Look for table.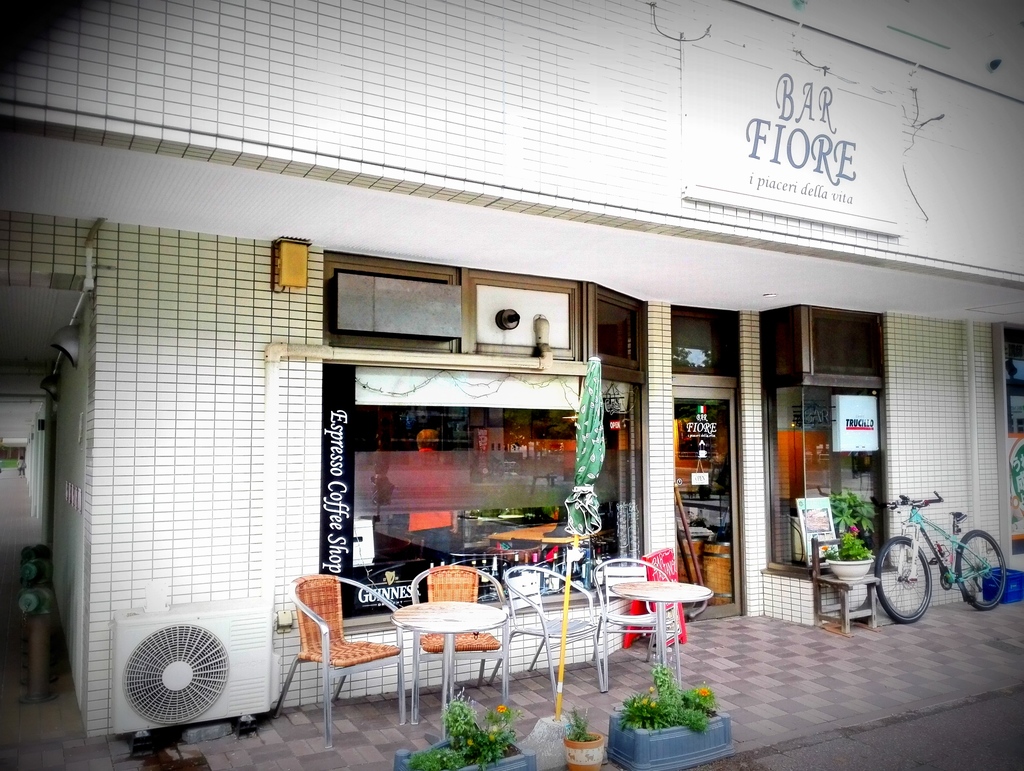
Found: <region>388, 598, 507, 739</region>.
